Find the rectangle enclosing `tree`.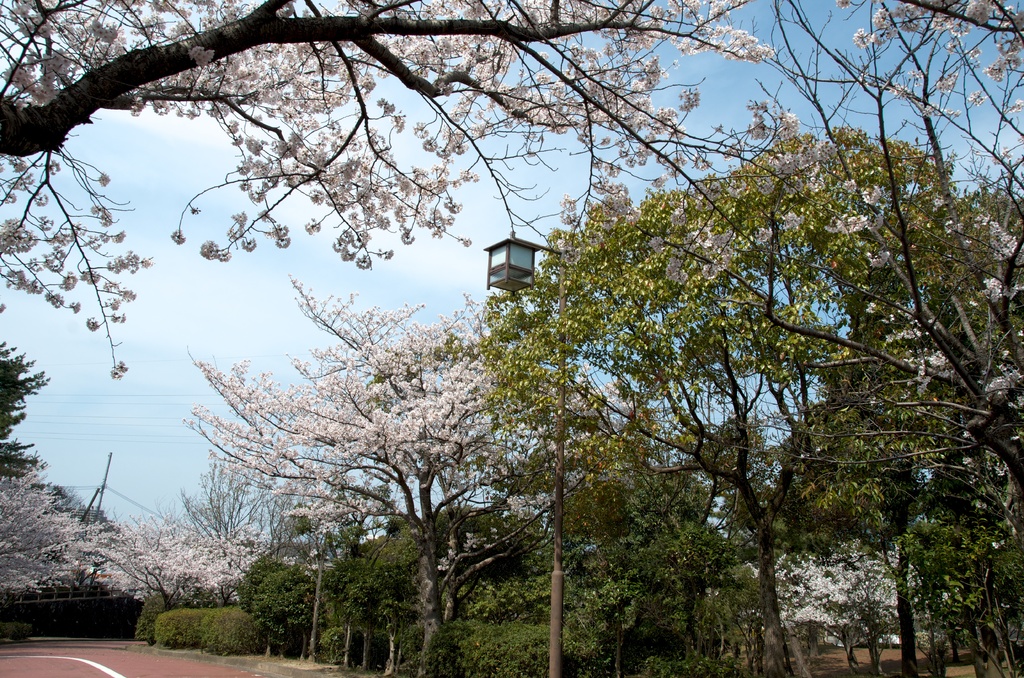
box=[236, 551, 318, 648].
